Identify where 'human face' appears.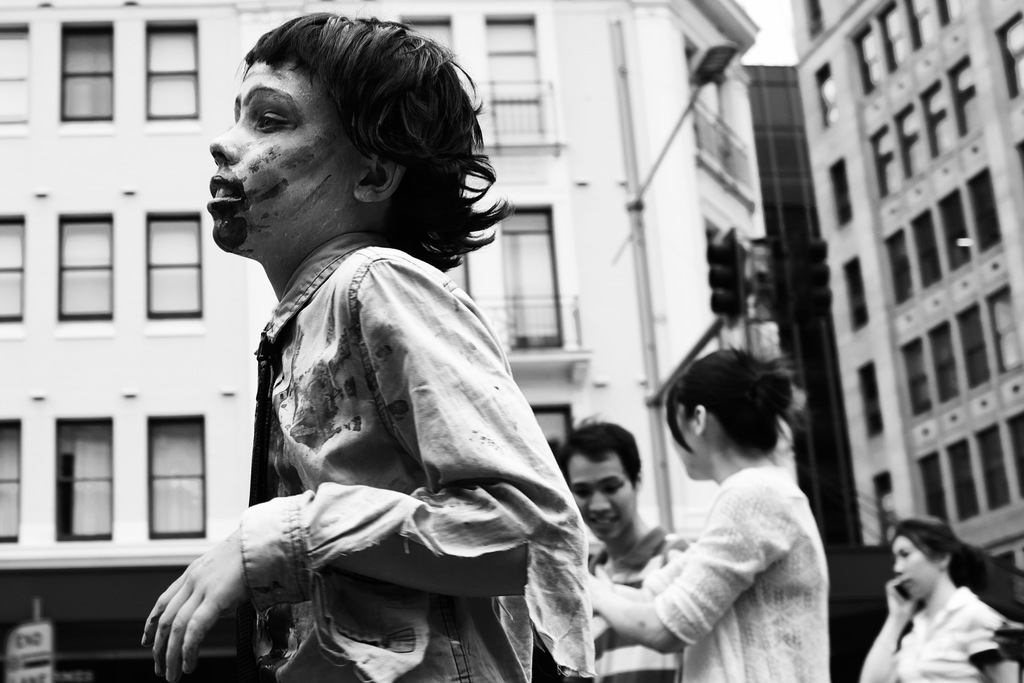
Appears at 207:60:359:254.
